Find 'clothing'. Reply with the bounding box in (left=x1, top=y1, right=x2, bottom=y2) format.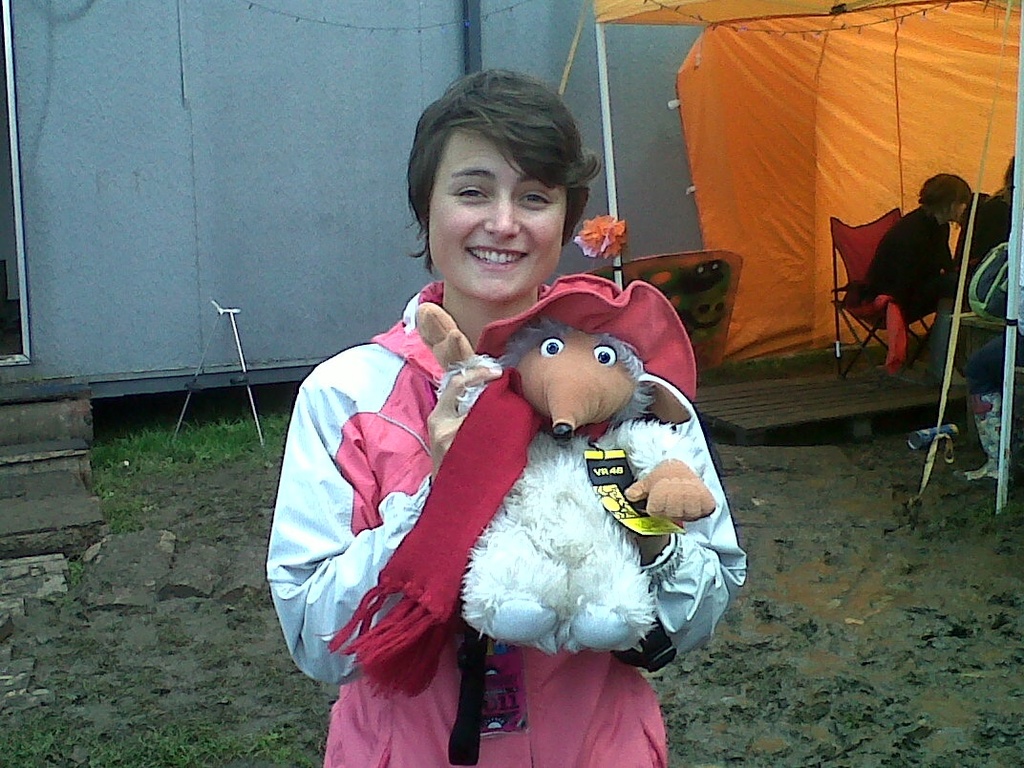
(left=331, top=236, right=700, bottom=767).
